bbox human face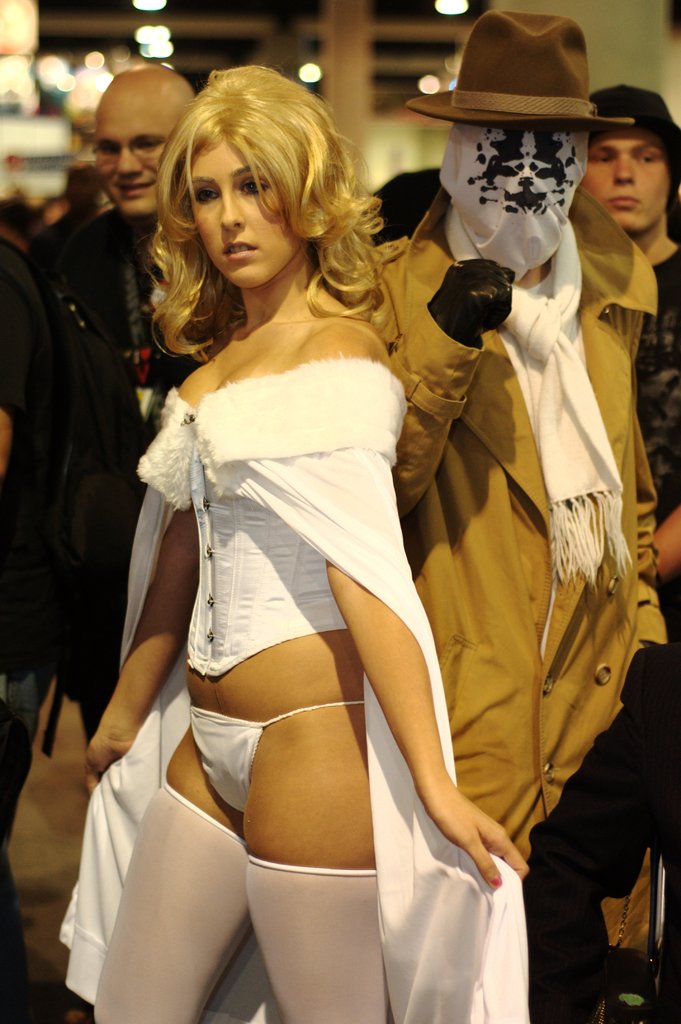
185 137 283 285
